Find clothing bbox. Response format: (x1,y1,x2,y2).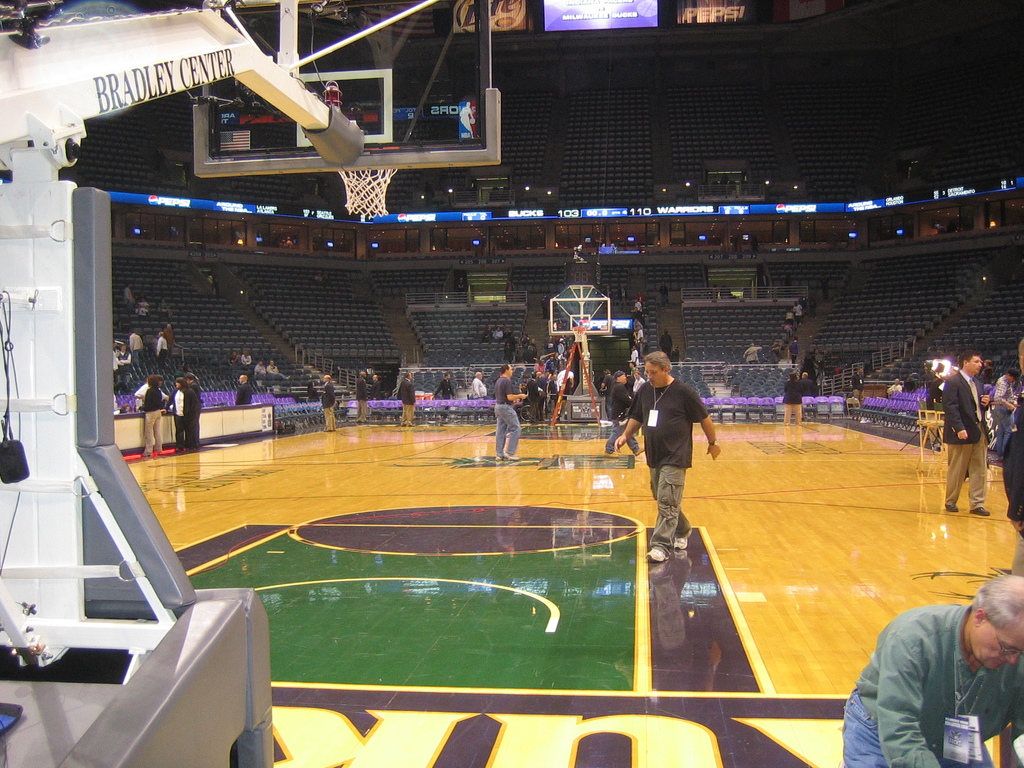
(395,383,417,425).
